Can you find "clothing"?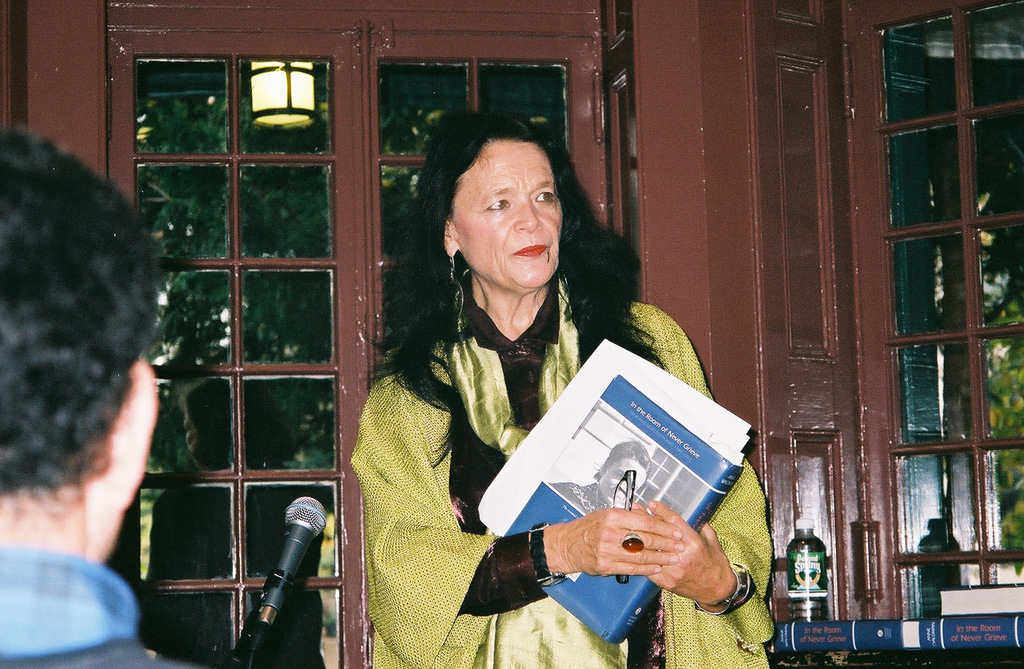
Yes, bounding box: crop(315, 209, 741, 668).
